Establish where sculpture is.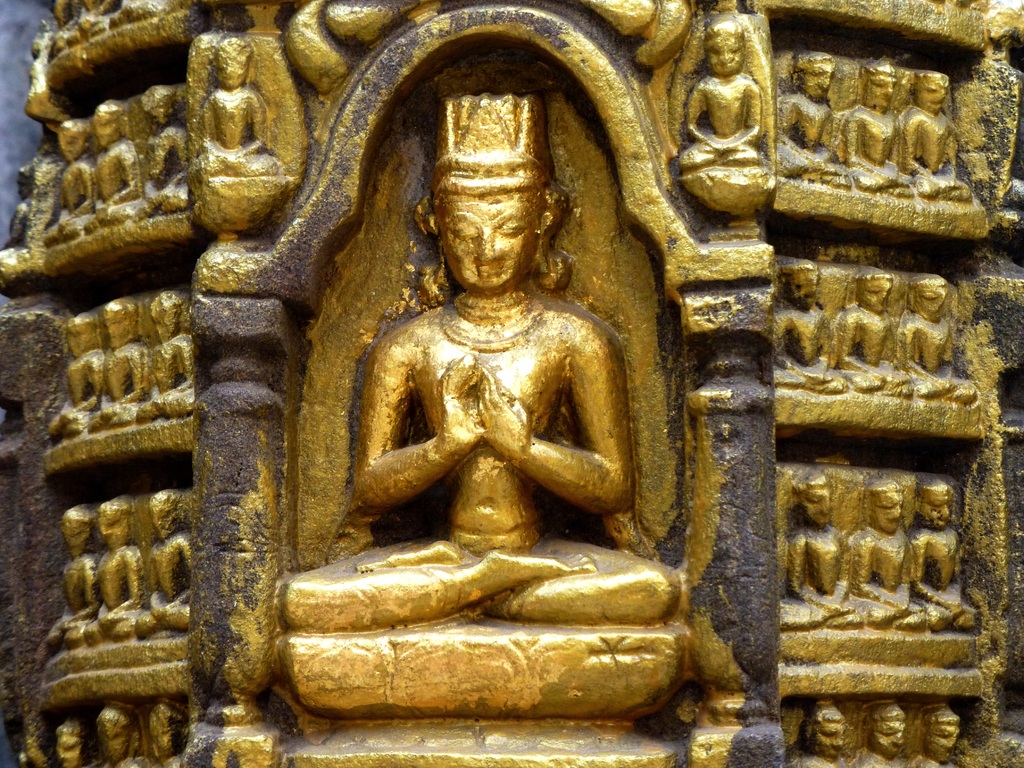
Established at (776,49,851,174).
